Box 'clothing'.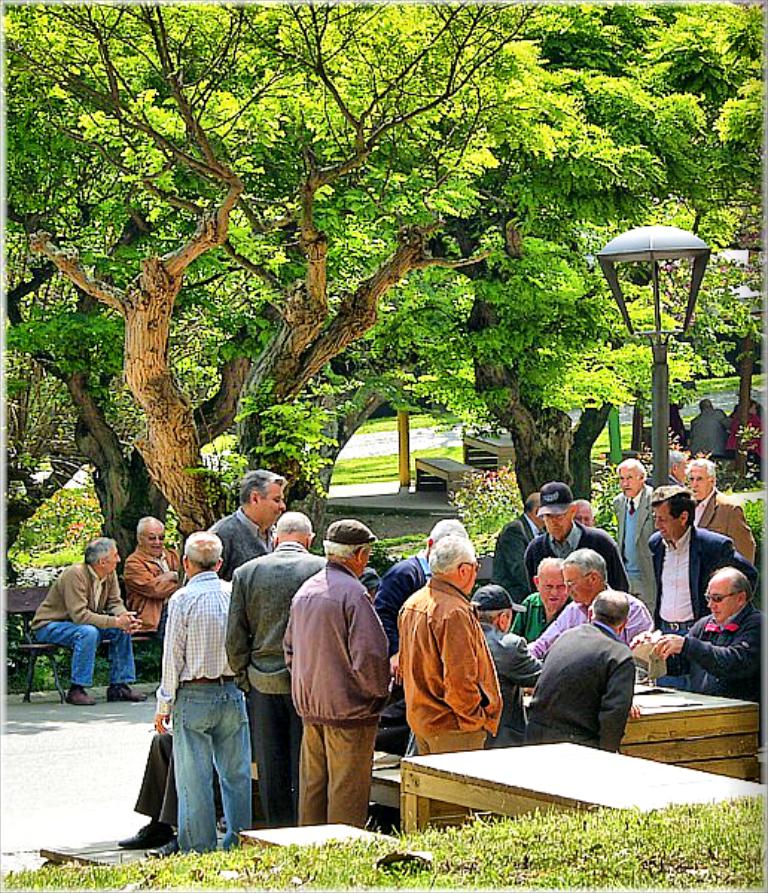
pyautogui.locateOnScreen(692, 488, 758, 570).
